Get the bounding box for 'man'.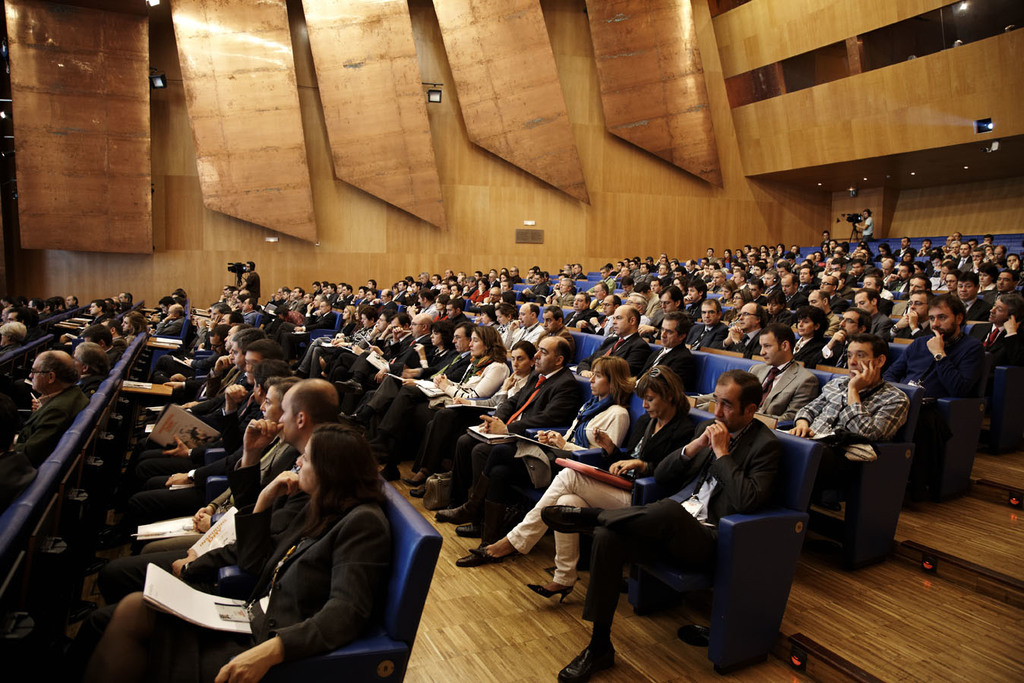
detection(564, 351, 810, 680).
